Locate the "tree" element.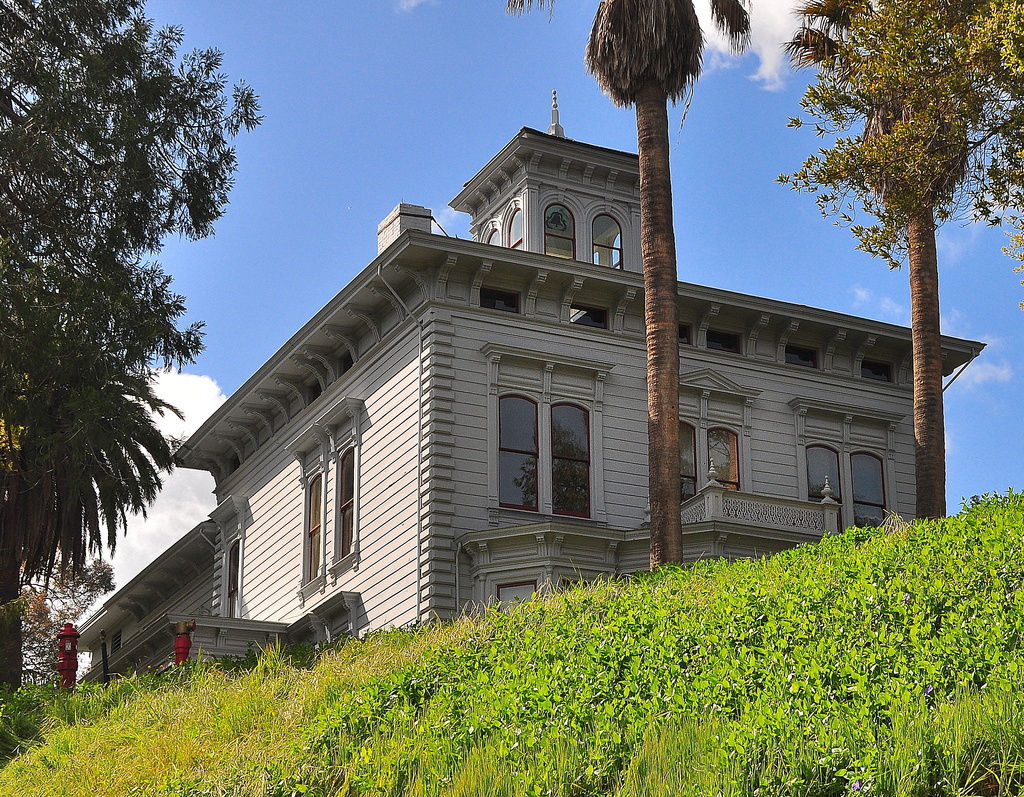
Element bbox: bbox=(13, 26, 240, 689).
